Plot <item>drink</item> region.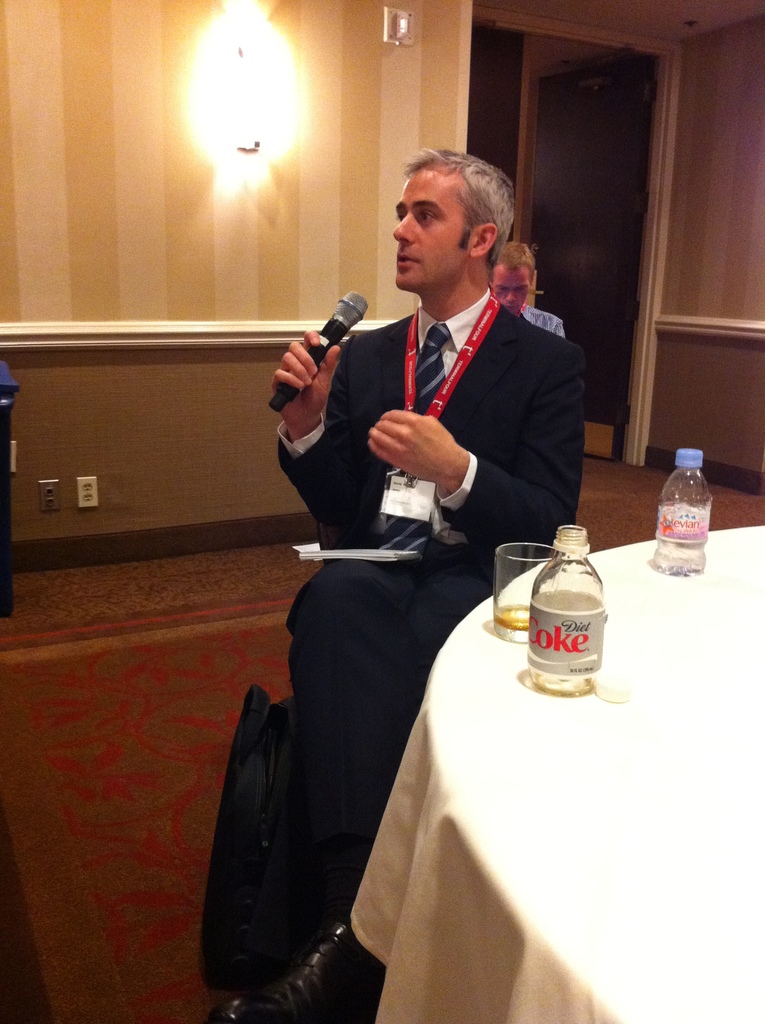
Plotted at bbox=(653, 445, 716, 572).
